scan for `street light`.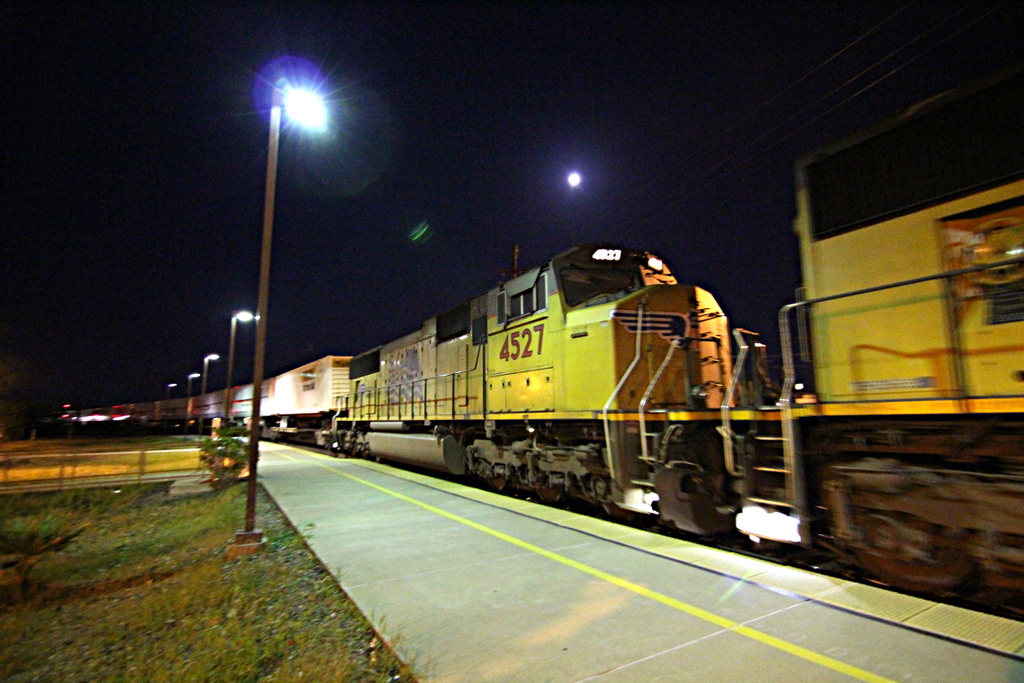
Scan result: box(225, 73, 330, 553).
